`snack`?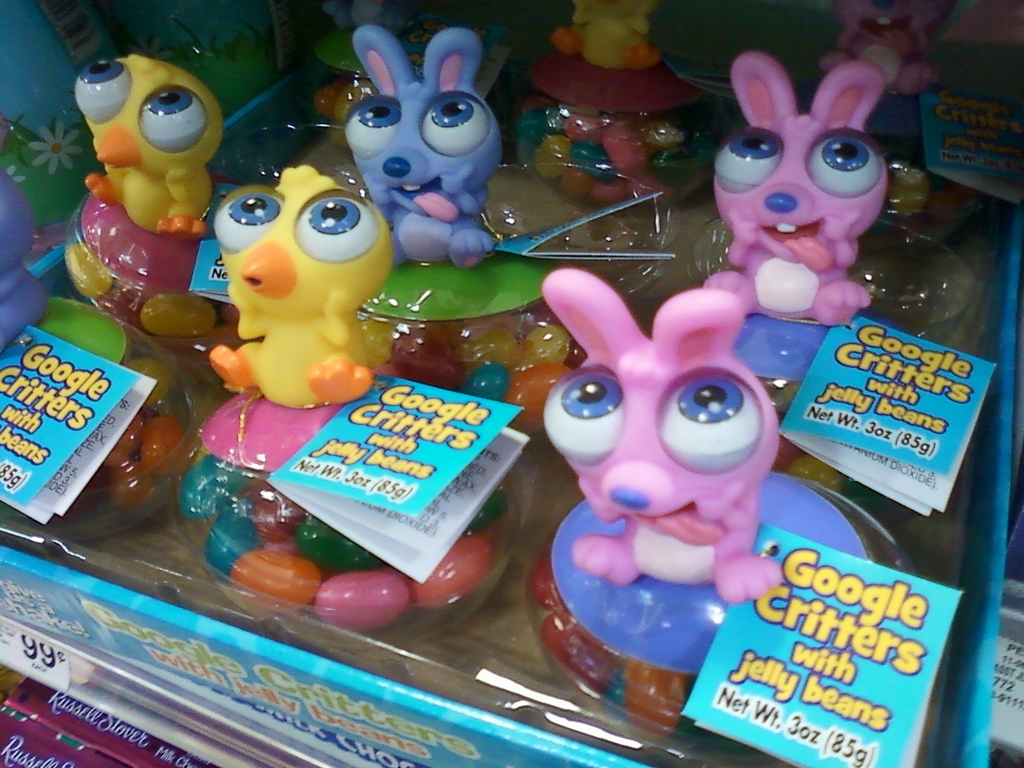
box=[89, 315, 186, 504]
